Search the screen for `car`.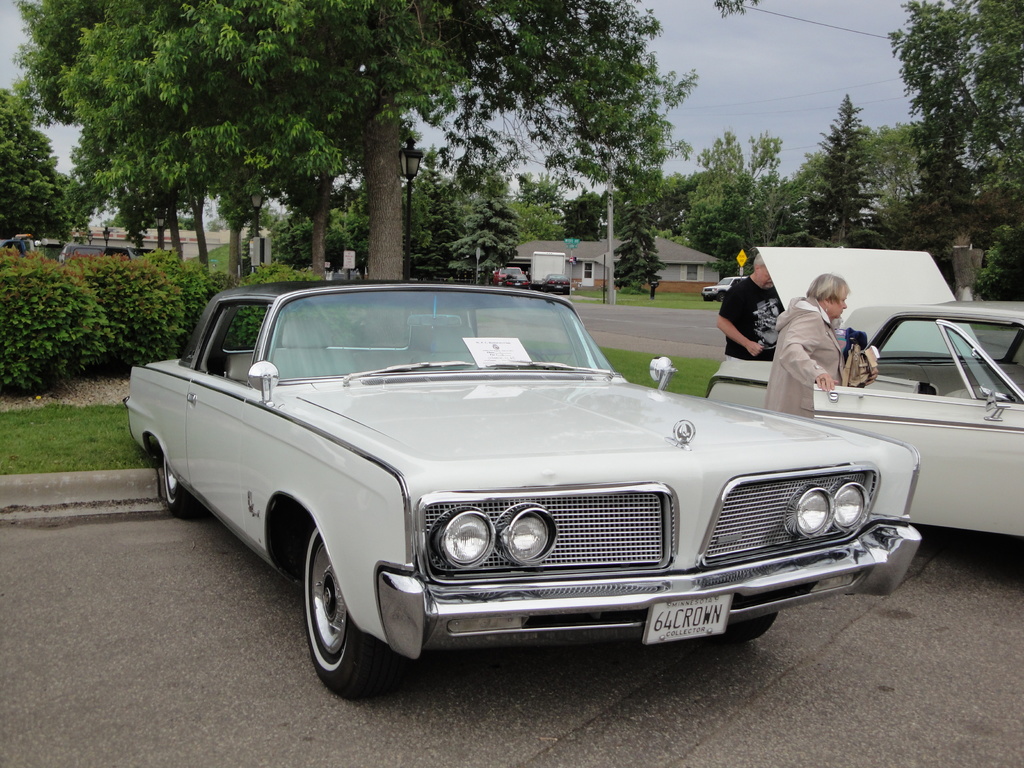
Found at pyautogui.locateOnScreen(706, 244, 1023, 536).
